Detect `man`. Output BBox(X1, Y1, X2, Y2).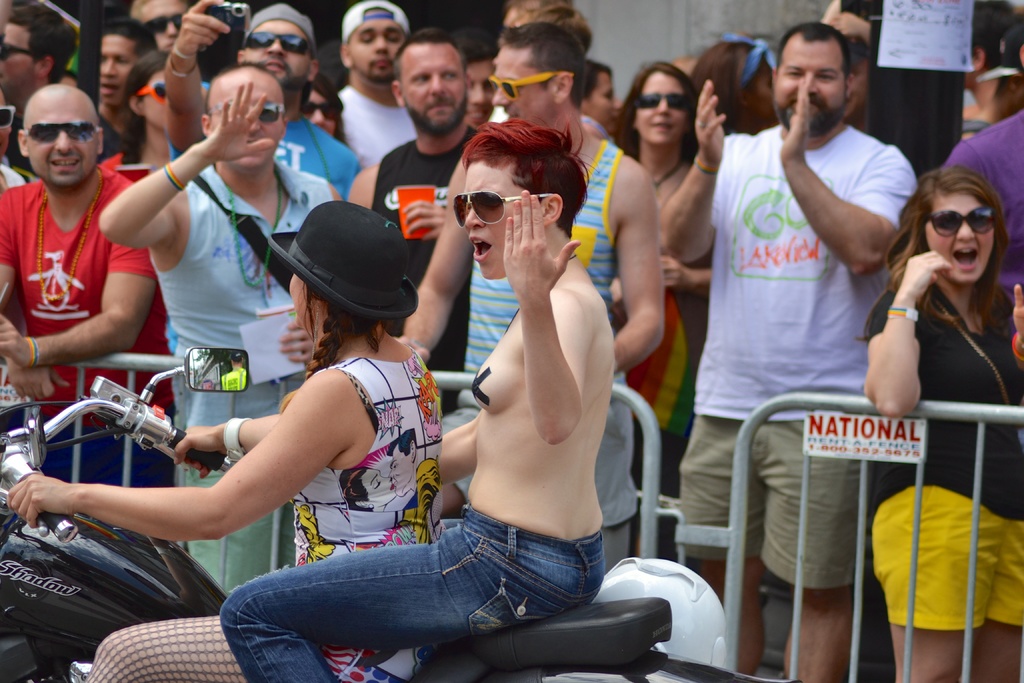
BBox(152, 0, 375, 200).
